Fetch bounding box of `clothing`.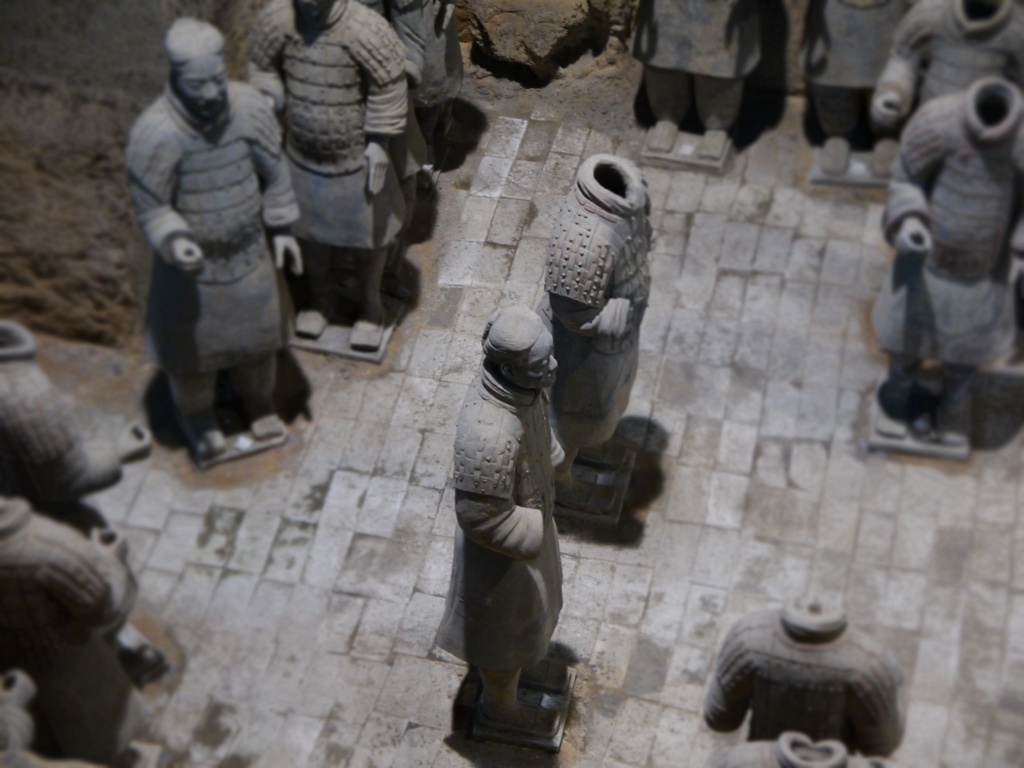
Bbox: box(626, 0, 769, 134).
